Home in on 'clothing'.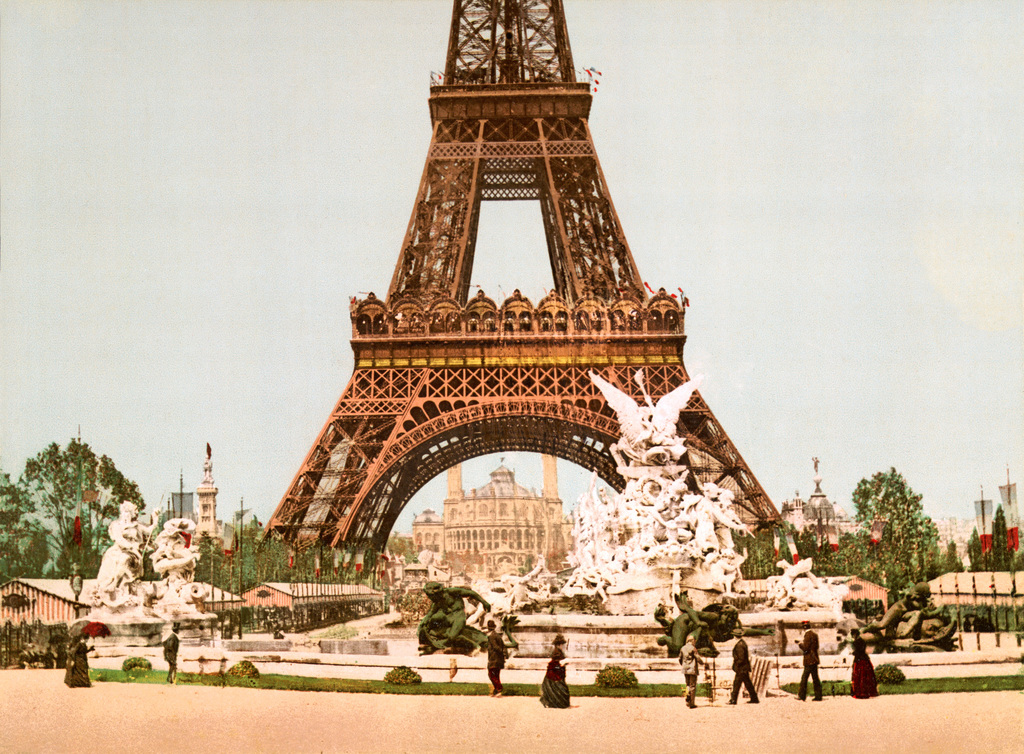
Homed in at Rect(70, 630, 97, 680).
